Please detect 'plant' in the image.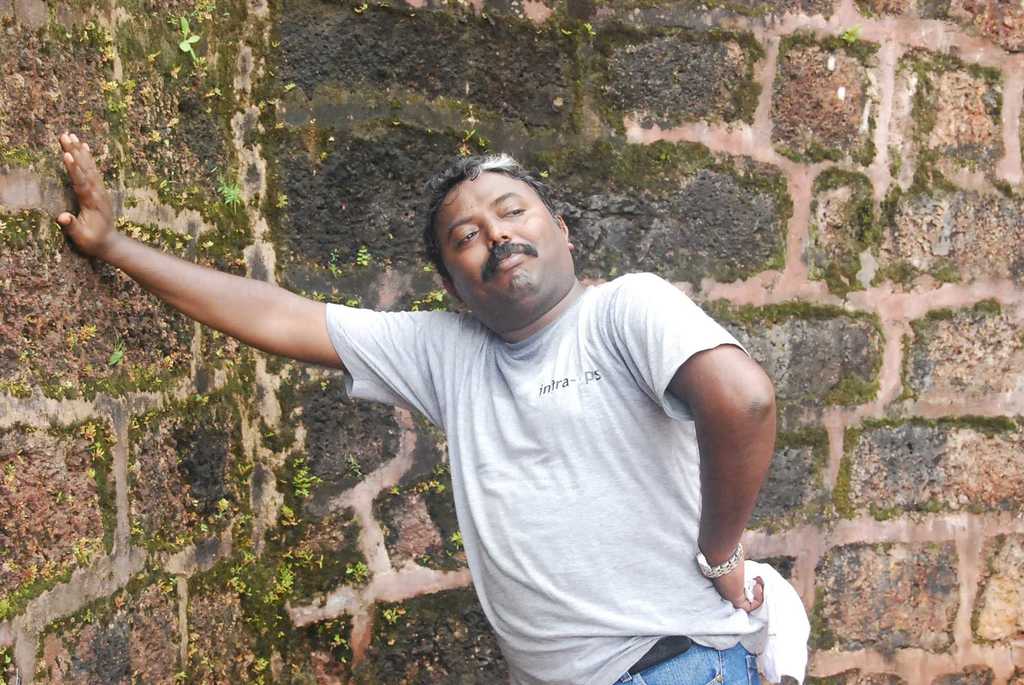
locate(838, 22, 860, 47).
